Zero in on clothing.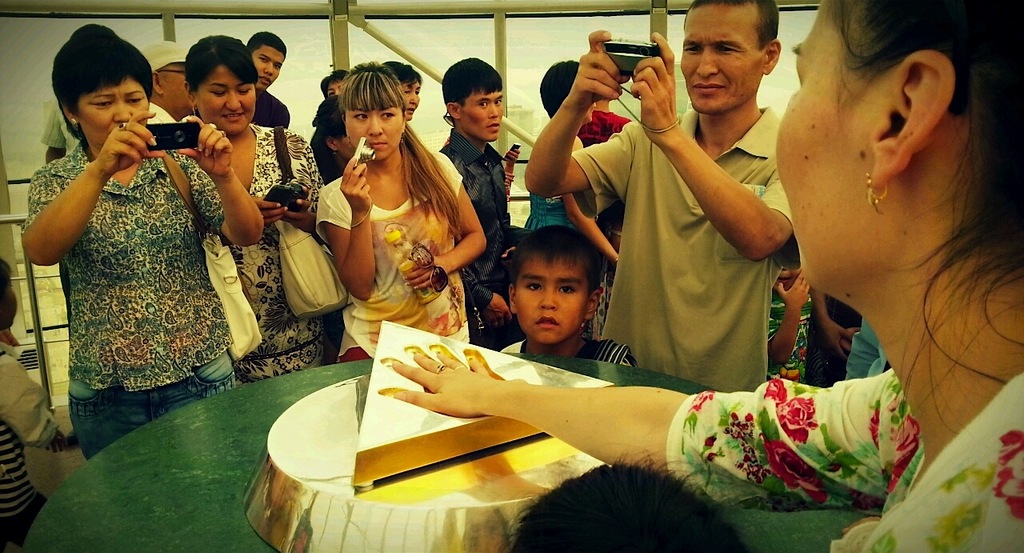
Zeroed in: (314,146,470,346).
